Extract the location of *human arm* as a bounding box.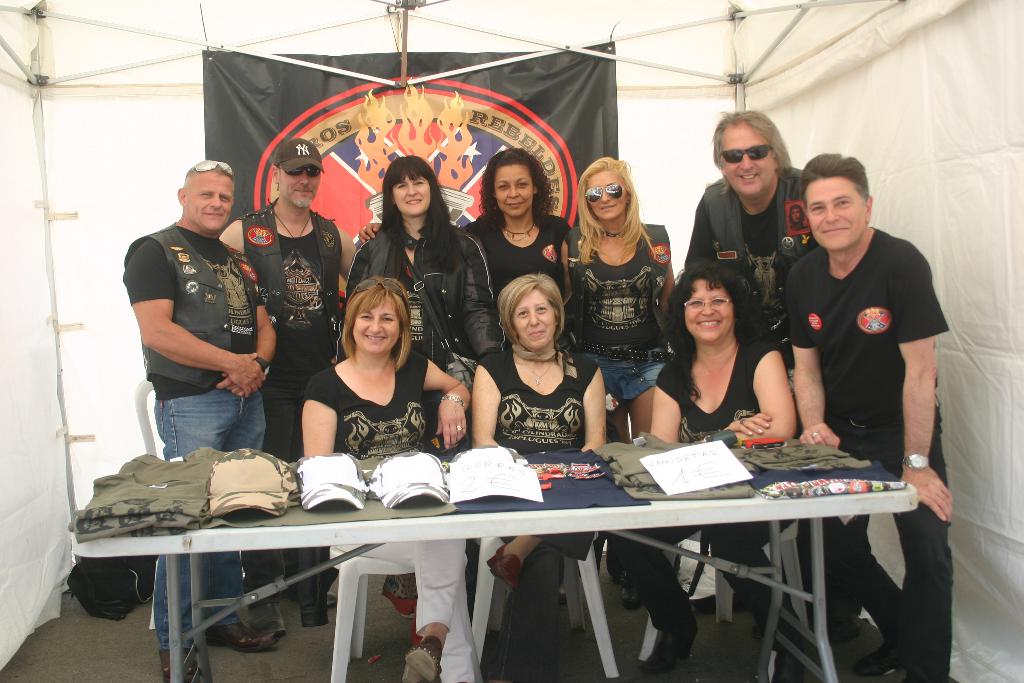
rect(889, 254, 958, 531).
